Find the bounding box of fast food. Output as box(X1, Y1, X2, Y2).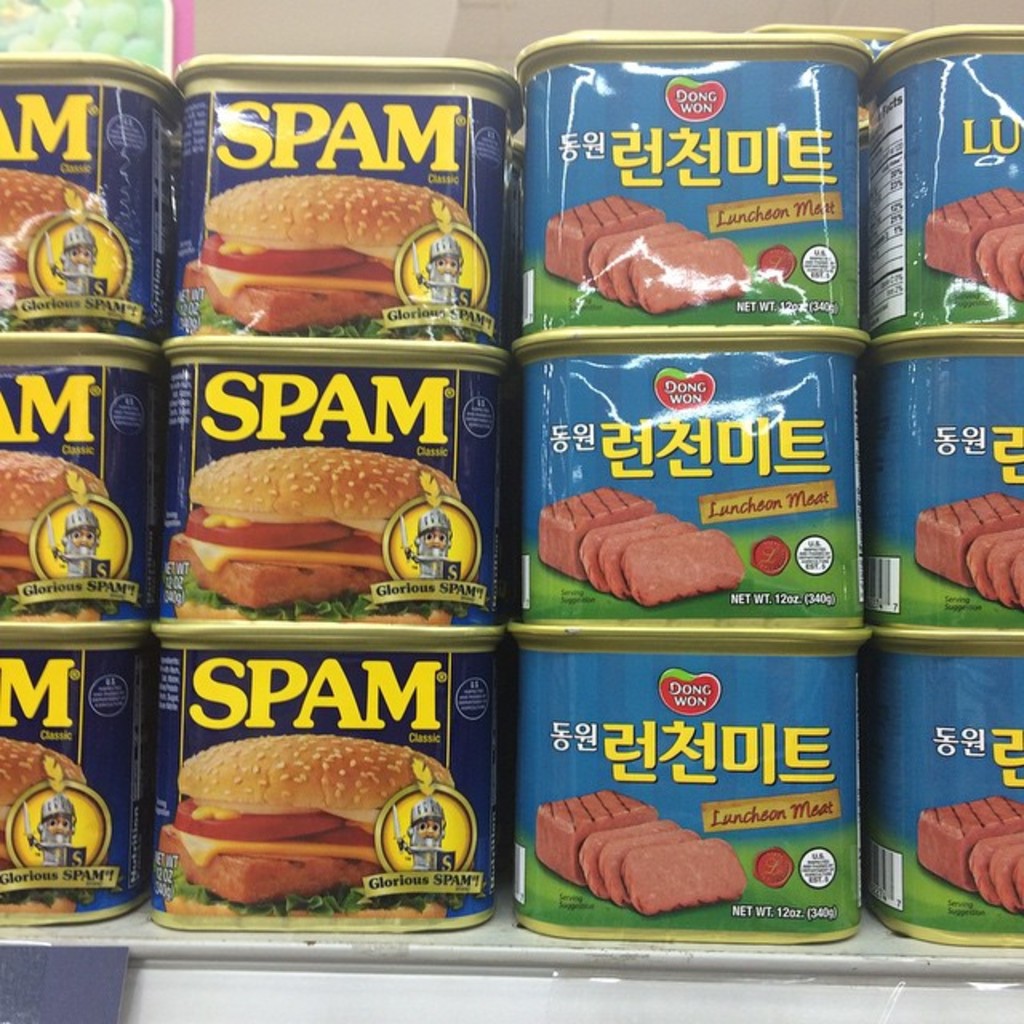
box(512, 346, 859, 611).
